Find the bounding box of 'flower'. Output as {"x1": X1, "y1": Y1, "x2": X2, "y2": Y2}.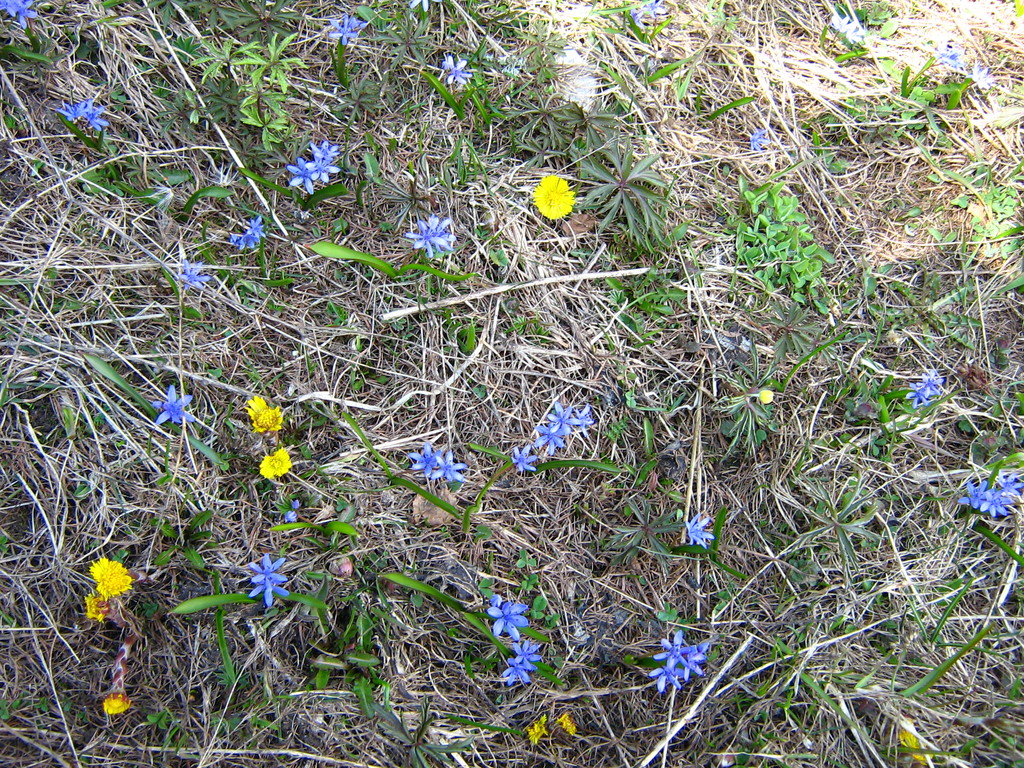
{"x1": 996, "y1": 471, "x2": 1021, "y2": 498}.
